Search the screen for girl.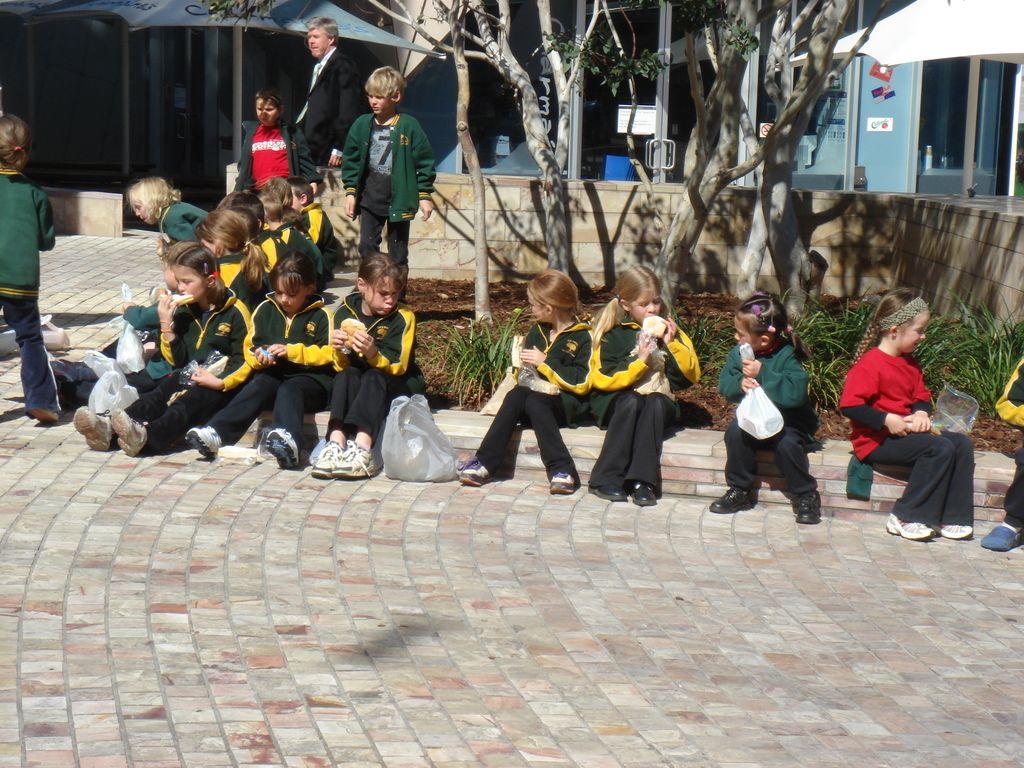
Found at BBox(984, 347, 1023, 559).
